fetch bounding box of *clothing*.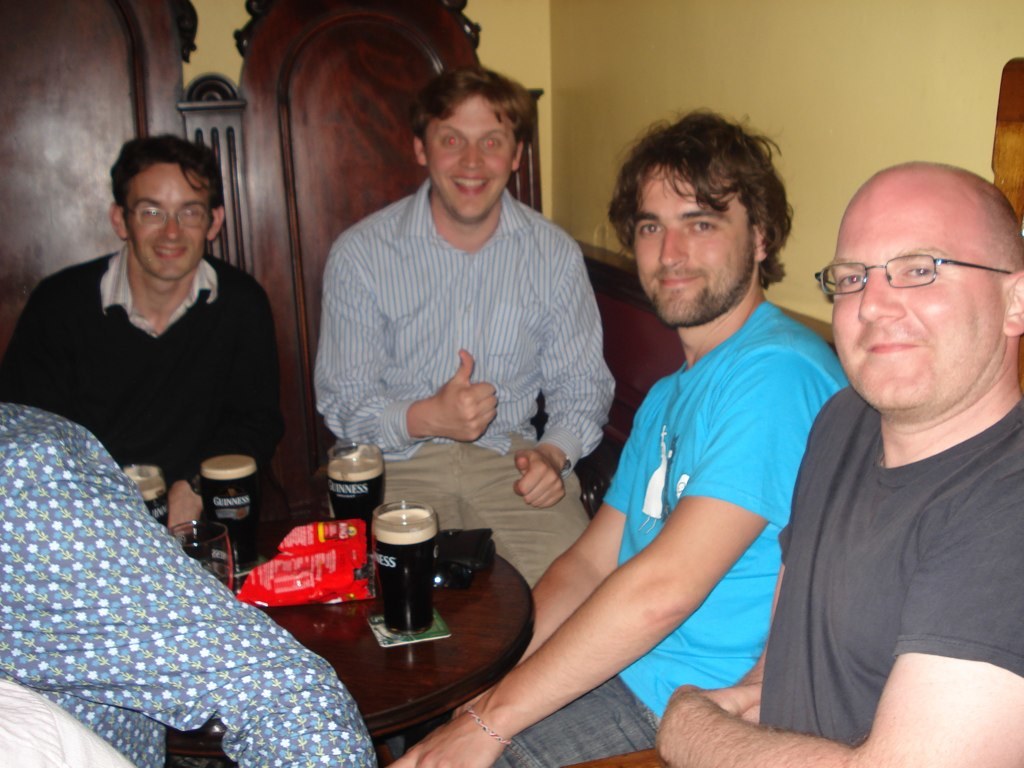
Bbox: x1=317 y1=182 x2=612 y2=613.
